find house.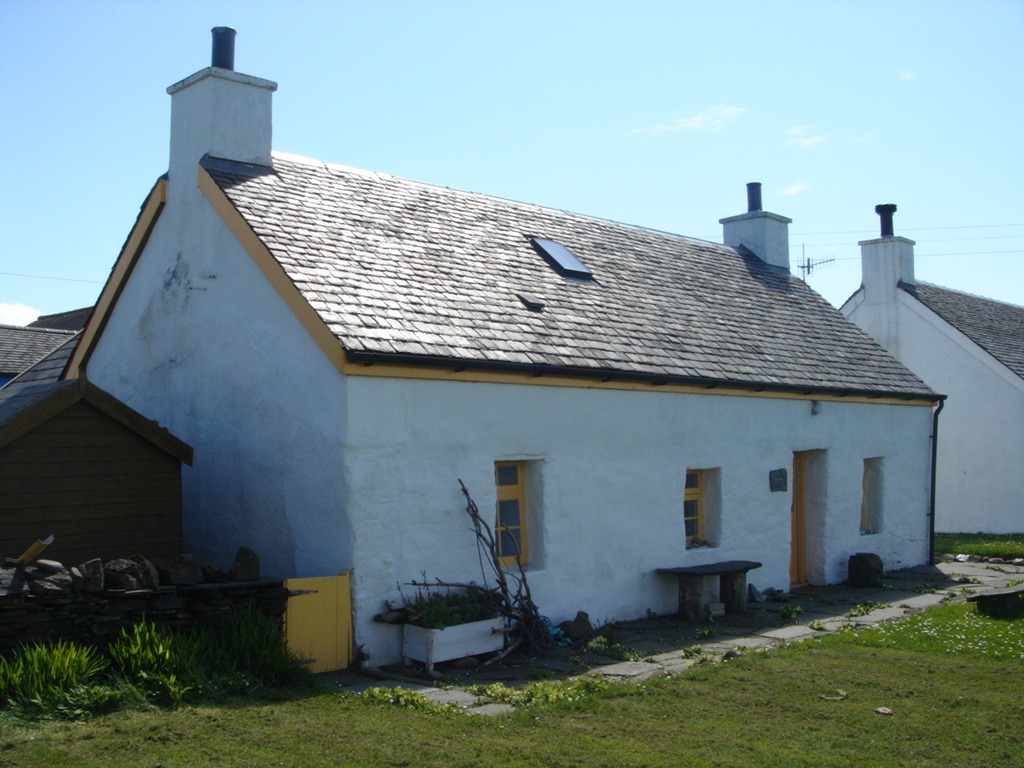
left=5, top=310, right=195, bottom=590.
